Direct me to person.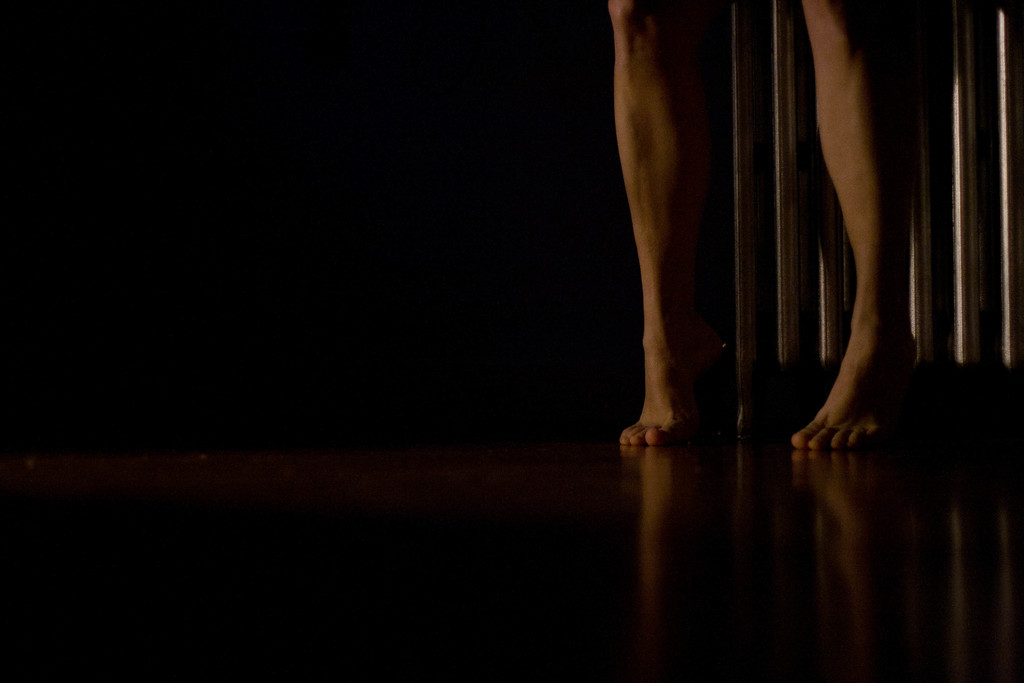
Direction: bbox=(620, 0, 899, 456).
